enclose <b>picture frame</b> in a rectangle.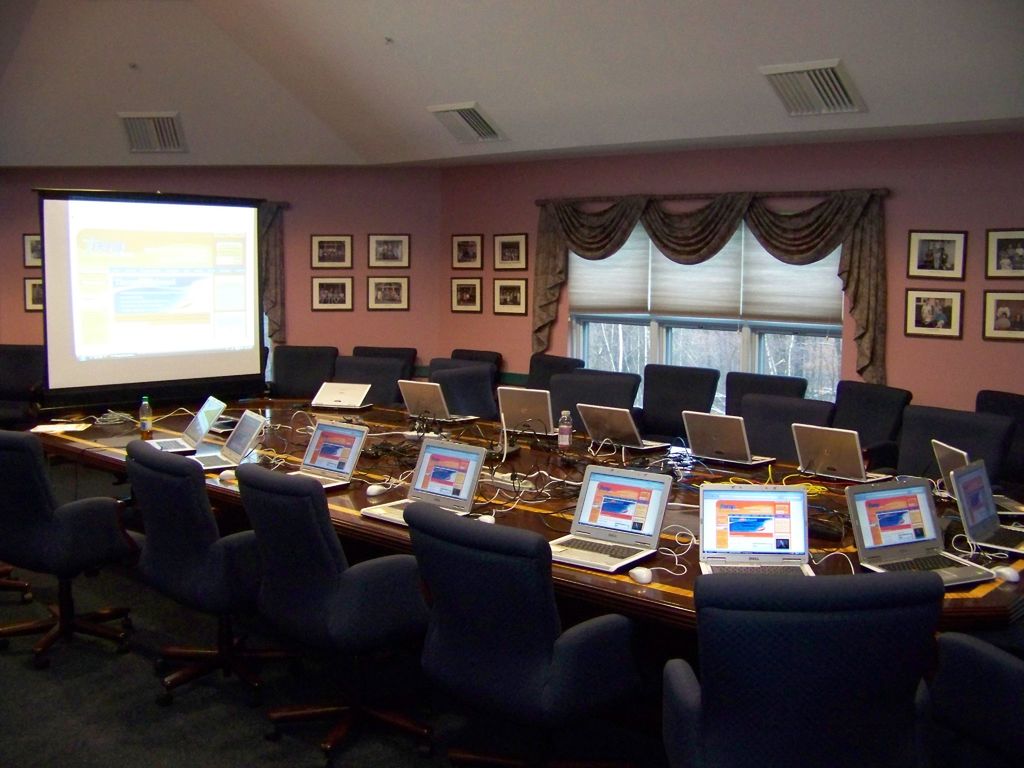
<bbox>906, 227, 968, 280</bbox>.
